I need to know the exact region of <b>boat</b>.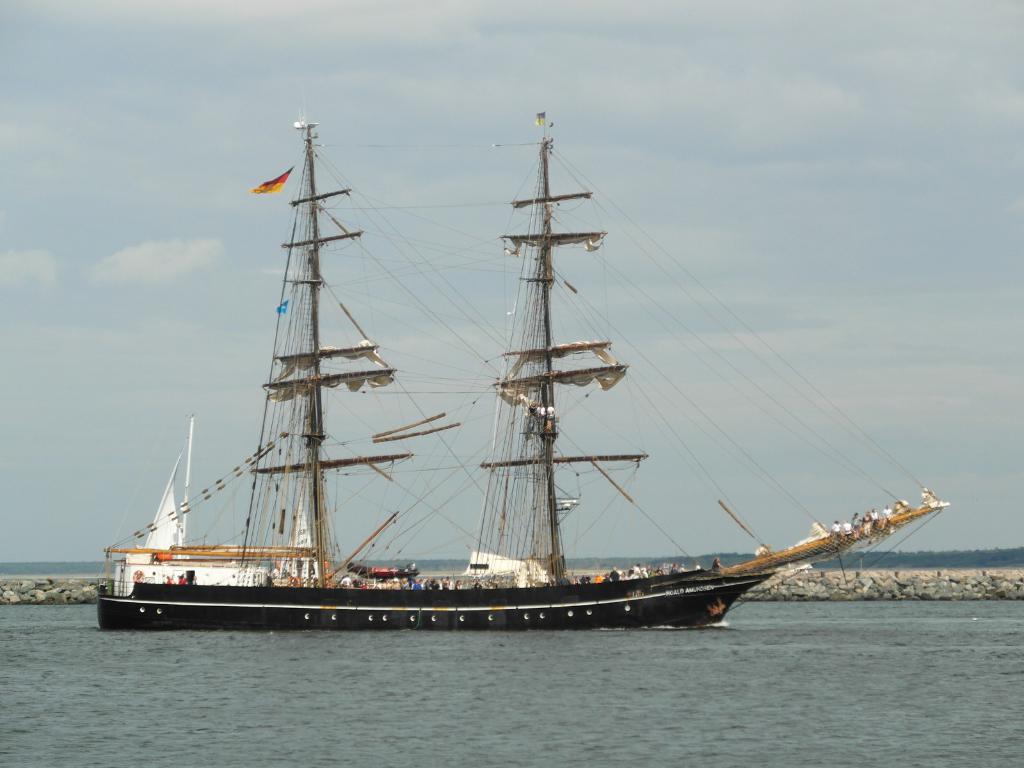
Region: <region>91, 106, 1023, 665</region>.
